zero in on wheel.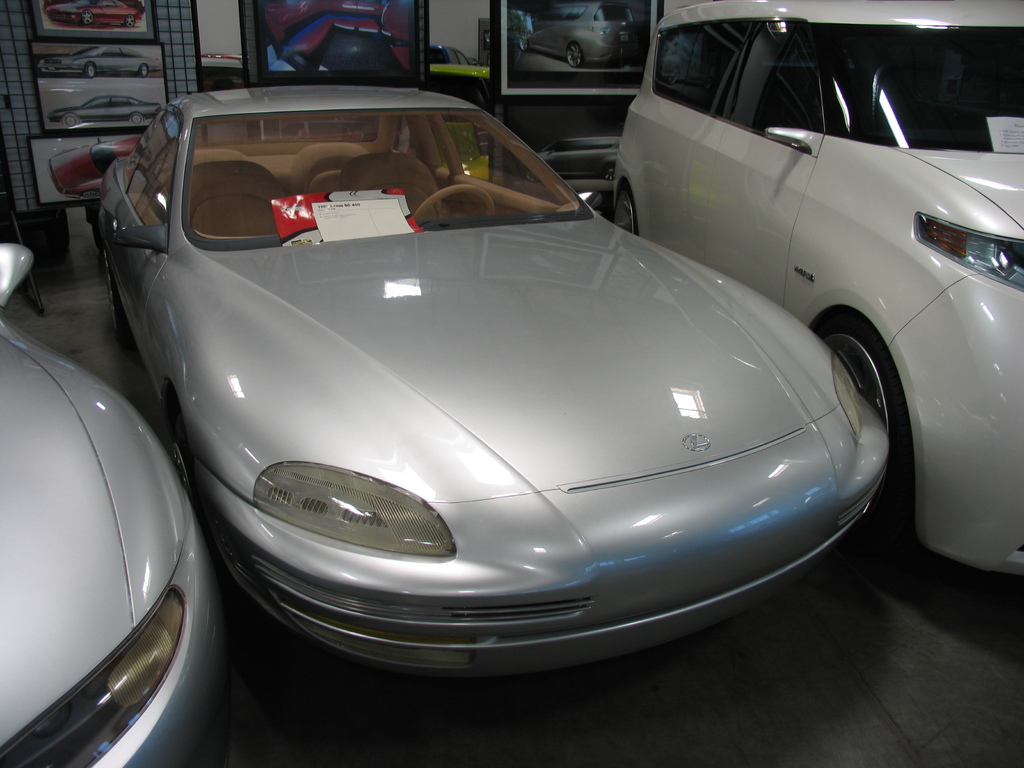
Zeroed in: {"x1": 86, "y1": 63, "x2": 100, "y2": 78}.
